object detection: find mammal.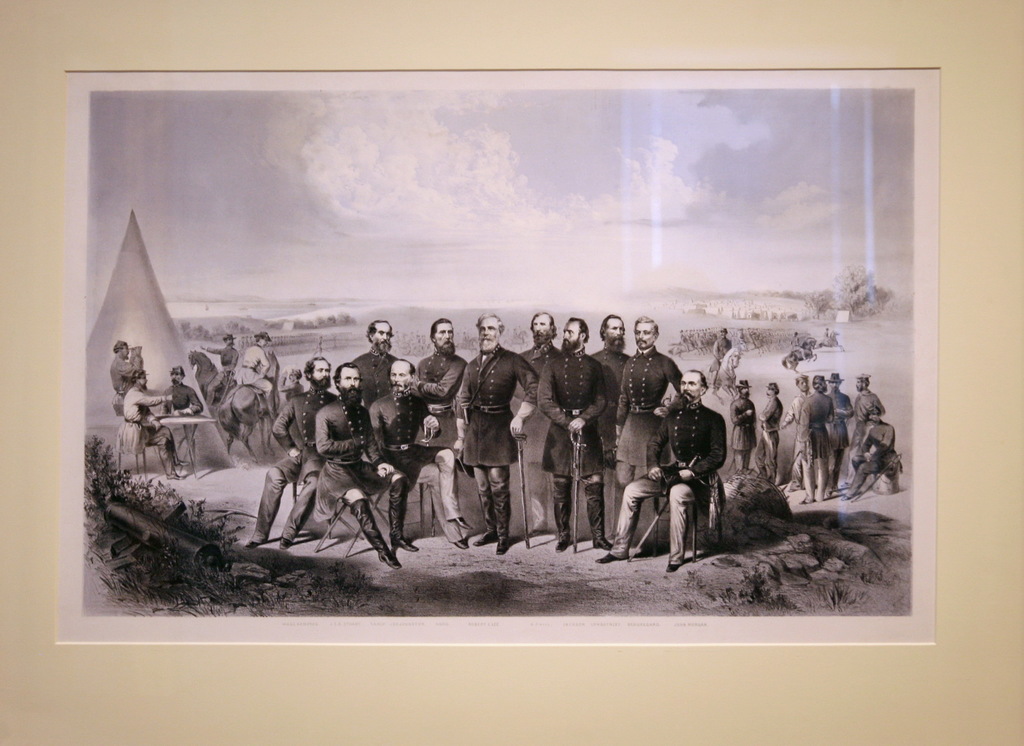
box(788, 333, 807, 359).
